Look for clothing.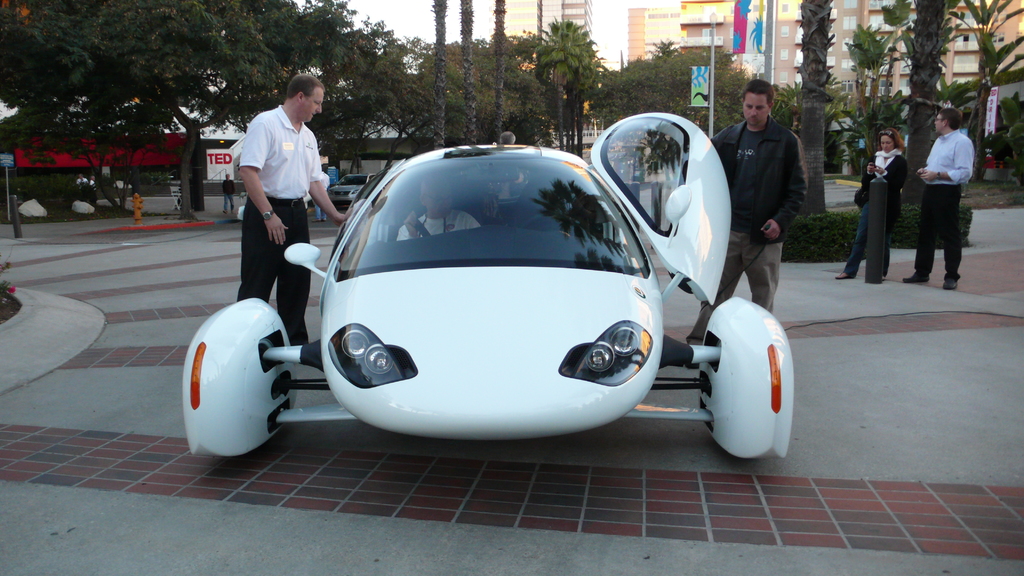
Found: [x1=913, y1=127, x2=973, y2=280].
